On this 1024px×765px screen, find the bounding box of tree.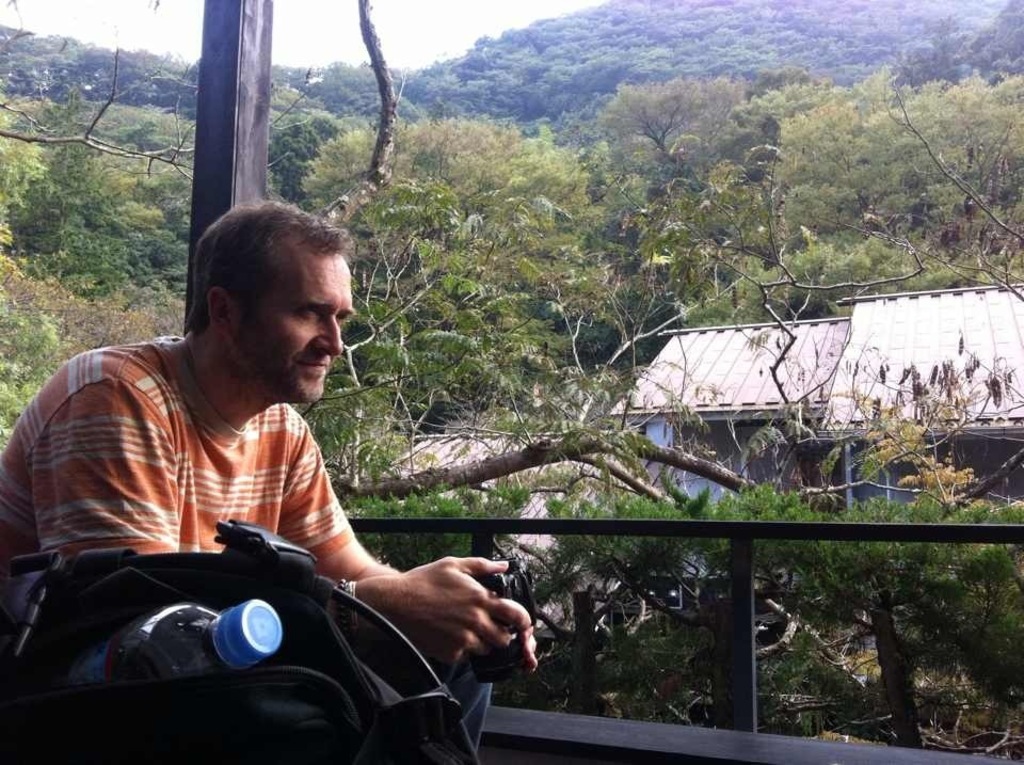
Bounding box: <bbox>830, 67, 1010, 269</bbox>.
